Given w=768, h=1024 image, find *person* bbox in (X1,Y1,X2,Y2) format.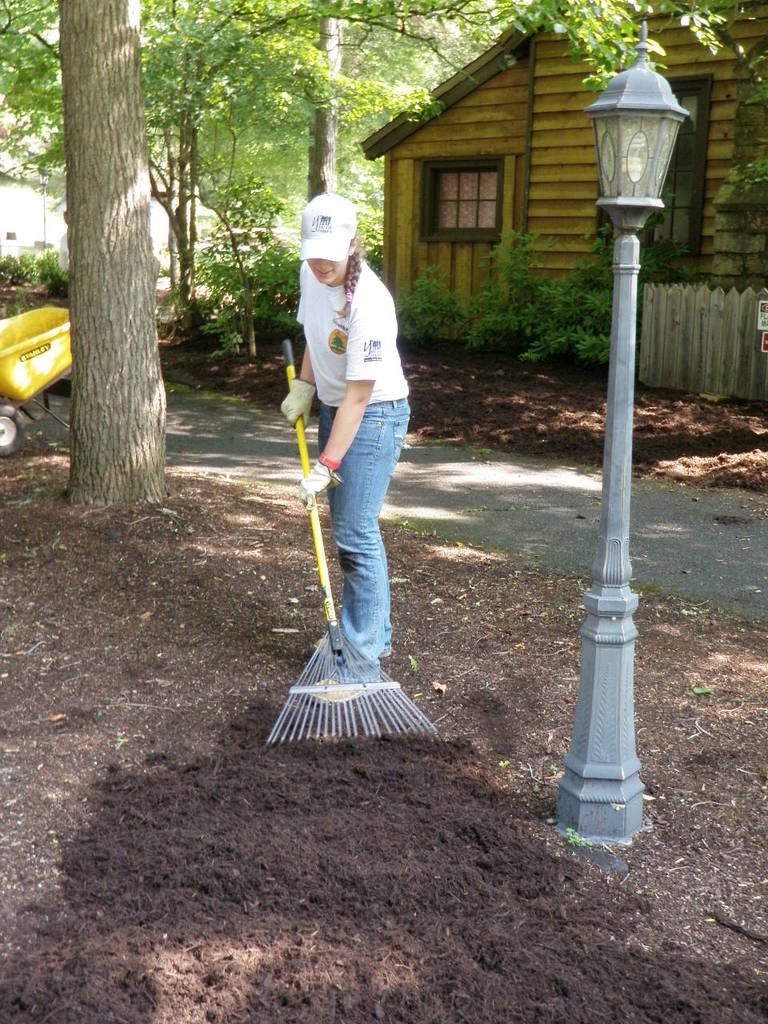
(150,236,161,294).
